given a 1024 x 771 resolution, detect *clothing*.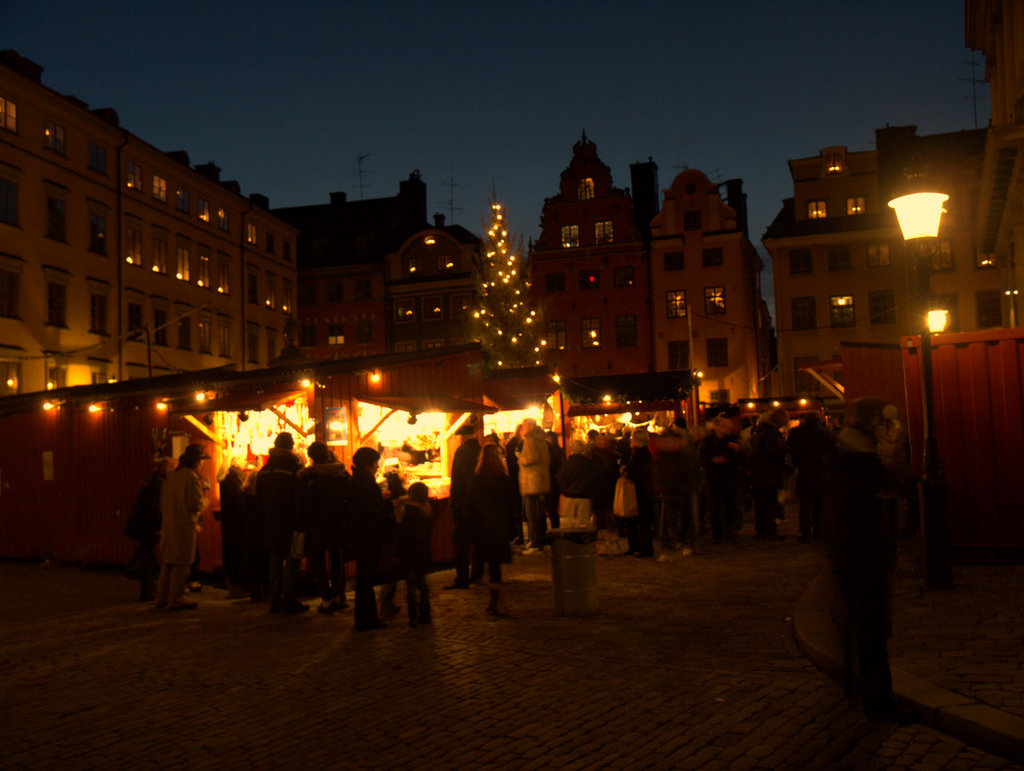
Rect(263, 449, 294, 601).
